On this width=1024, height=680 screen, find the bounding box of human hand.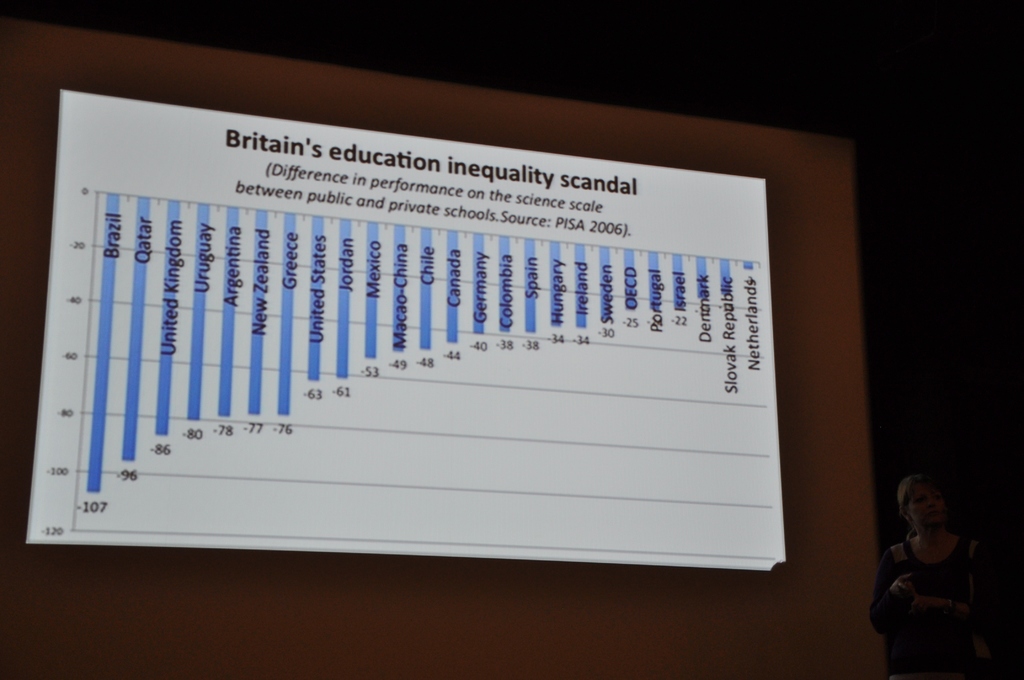
Bounding box: box=[908, 590, 944, 627].
